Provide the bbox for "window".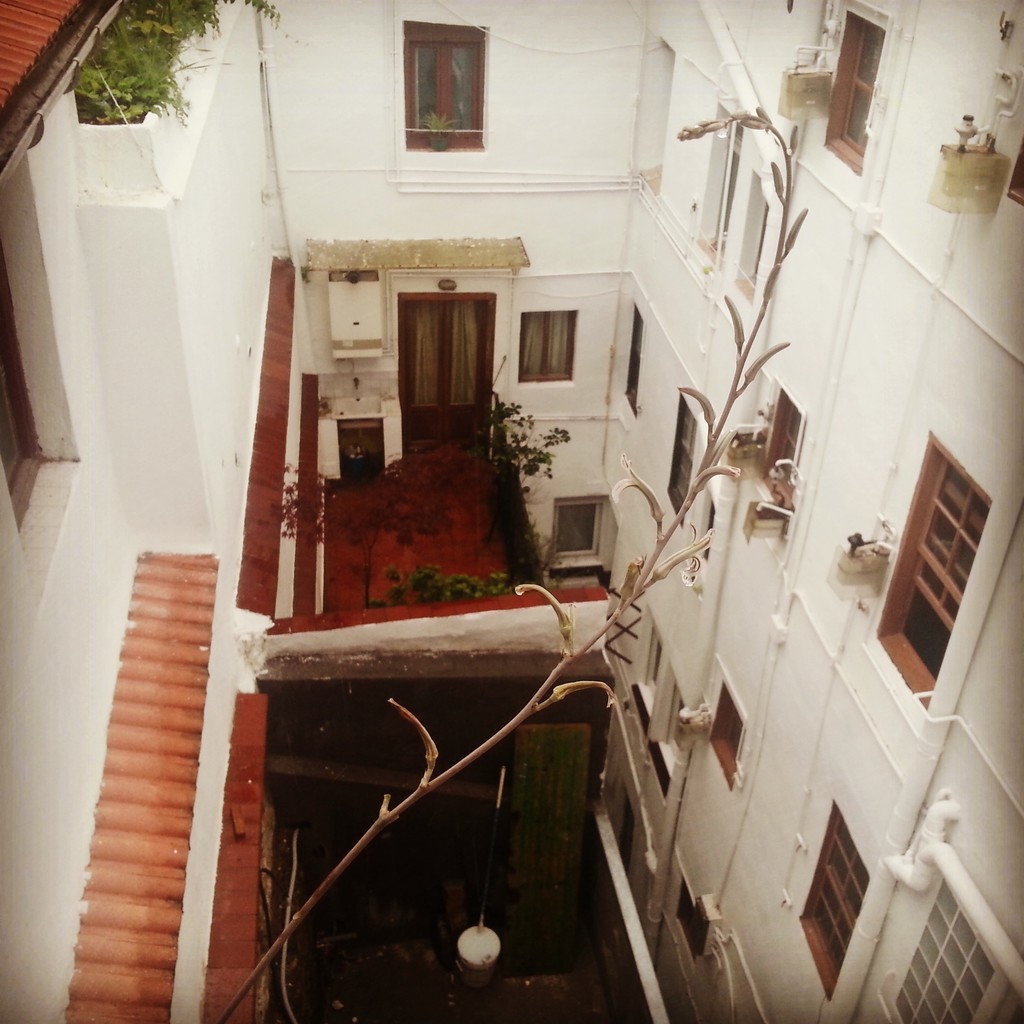
869 435 996 706.
